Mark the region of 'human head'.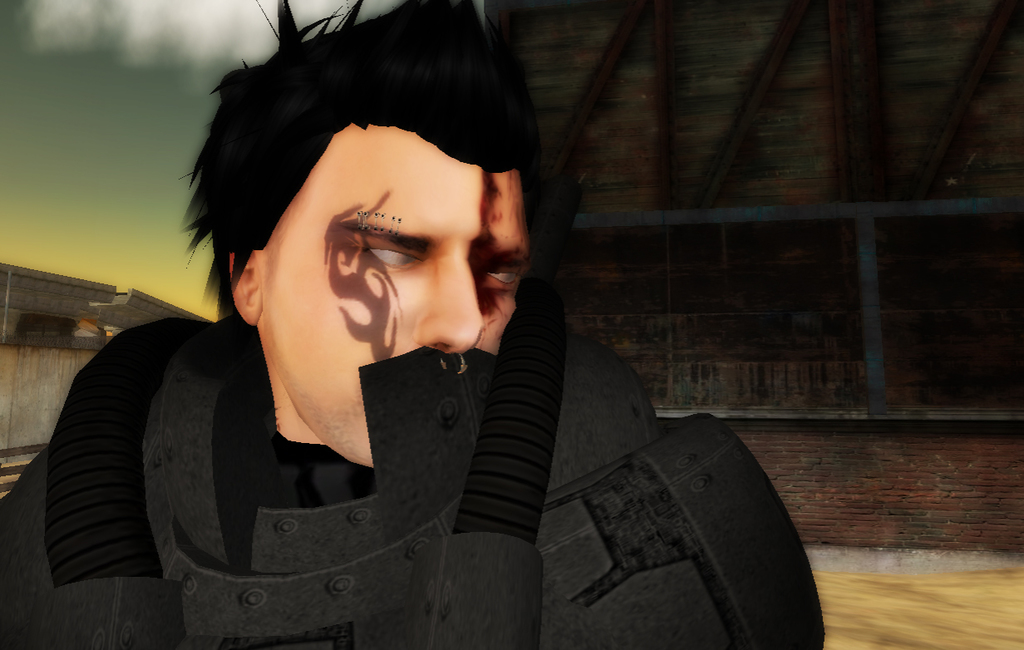
Region: {"left": 217, "top": 38, "right": 528, "bottom": 421}.
